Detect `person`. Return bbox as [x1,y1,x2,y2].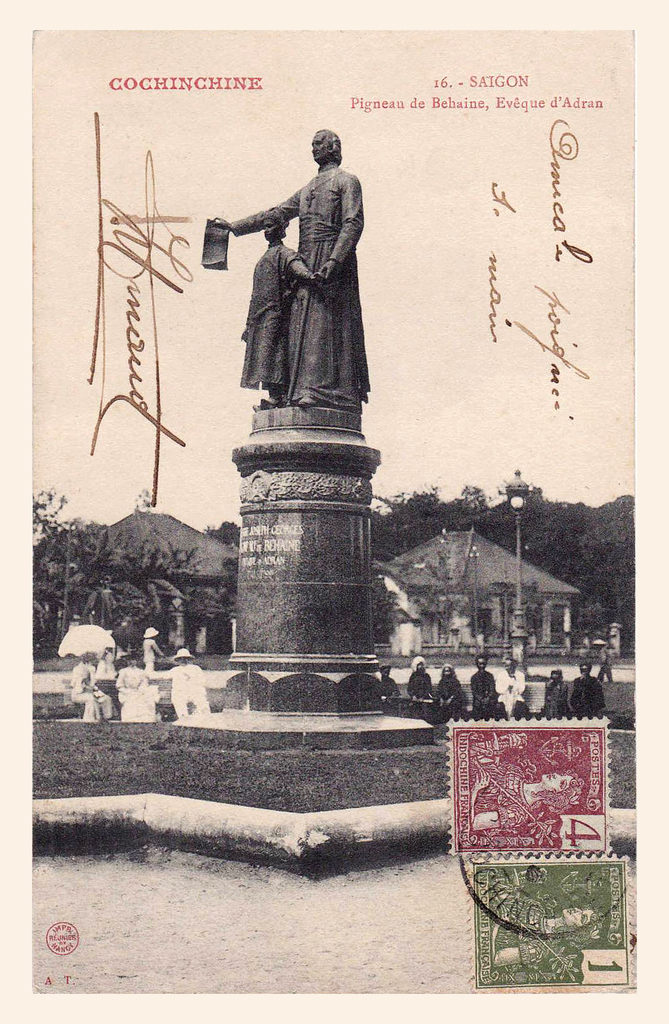
[498,654,528,715].
